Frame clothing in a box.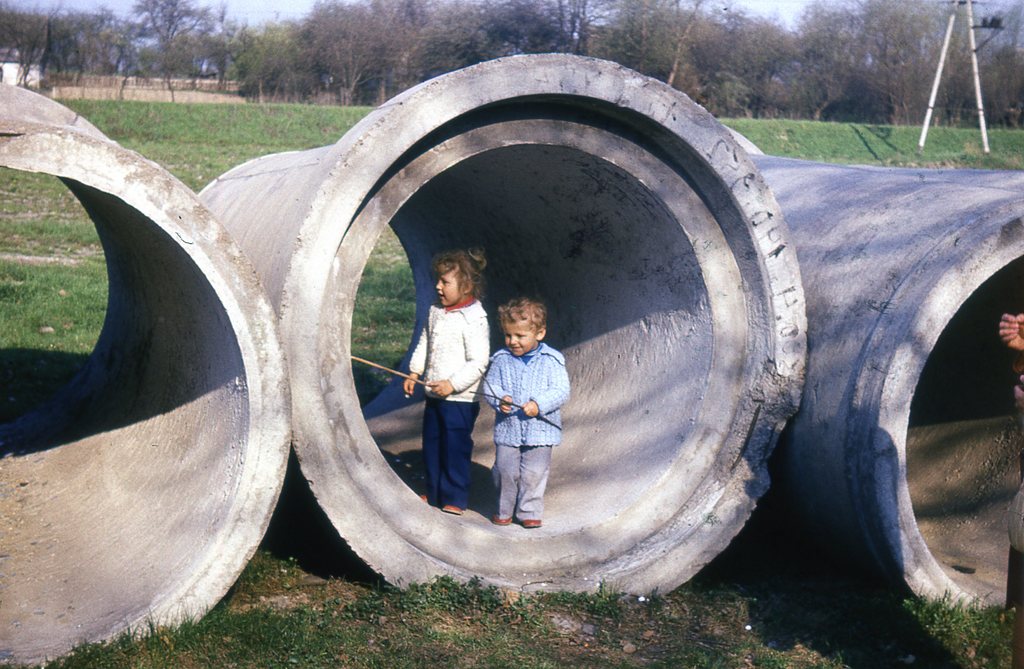
bbox=(481, 345, 550, 525).
